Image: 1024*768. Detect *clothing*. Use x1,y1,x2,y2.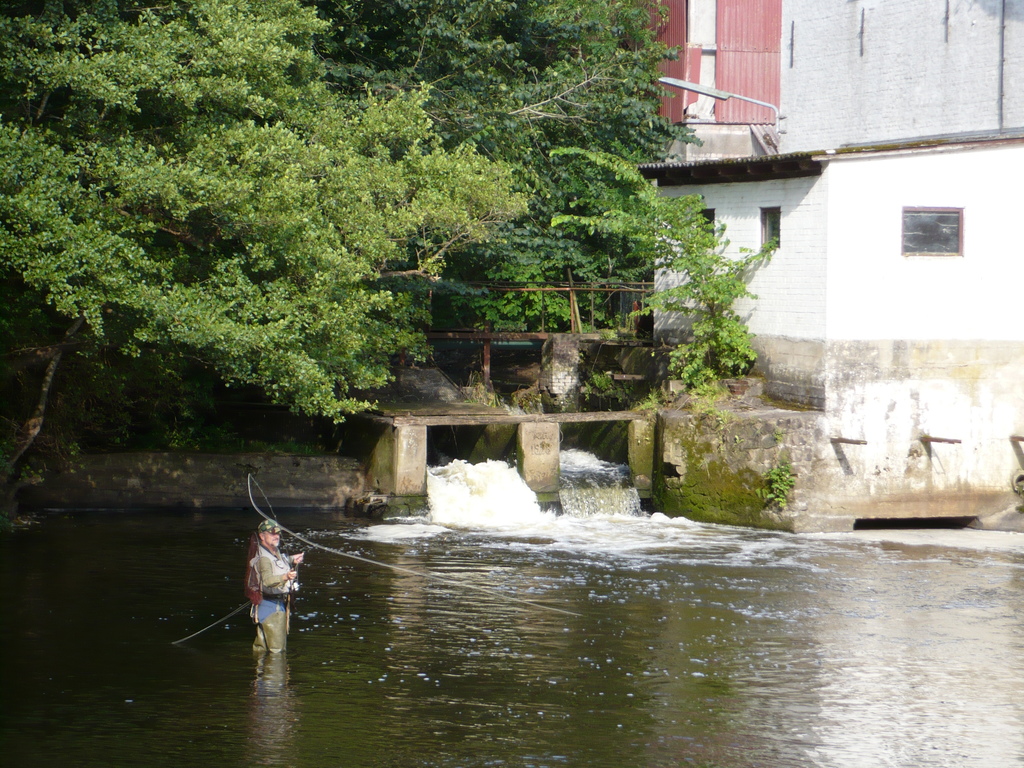
248,541,290,649.
